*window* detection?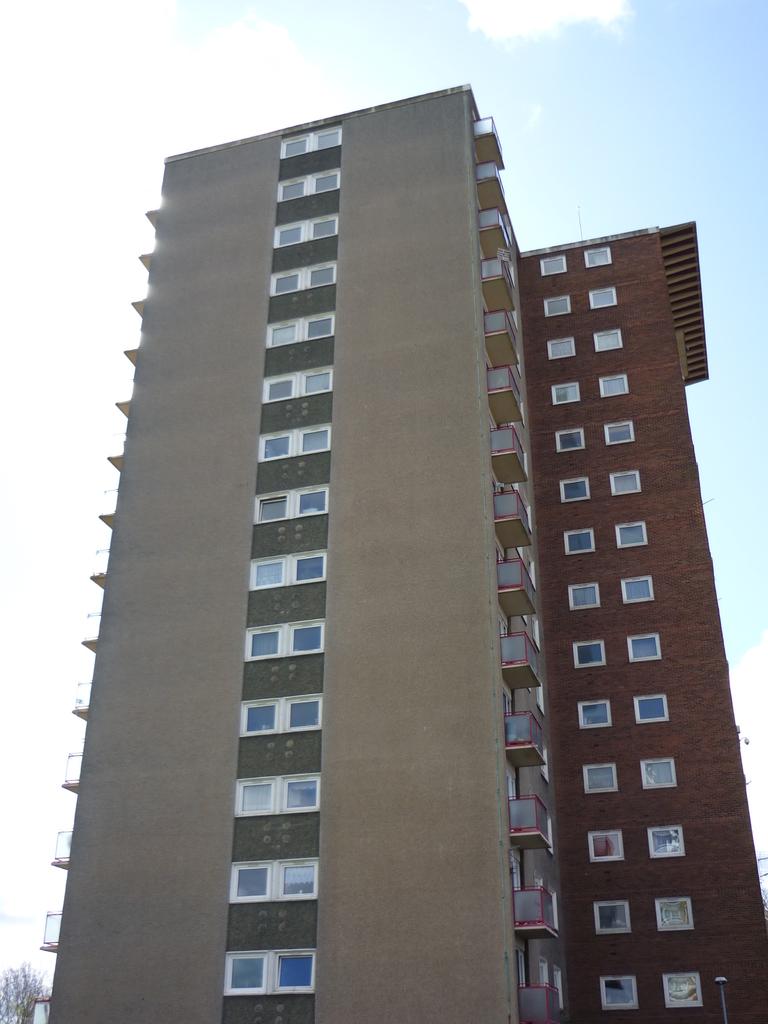
crop(580, 239, 617, 267)
